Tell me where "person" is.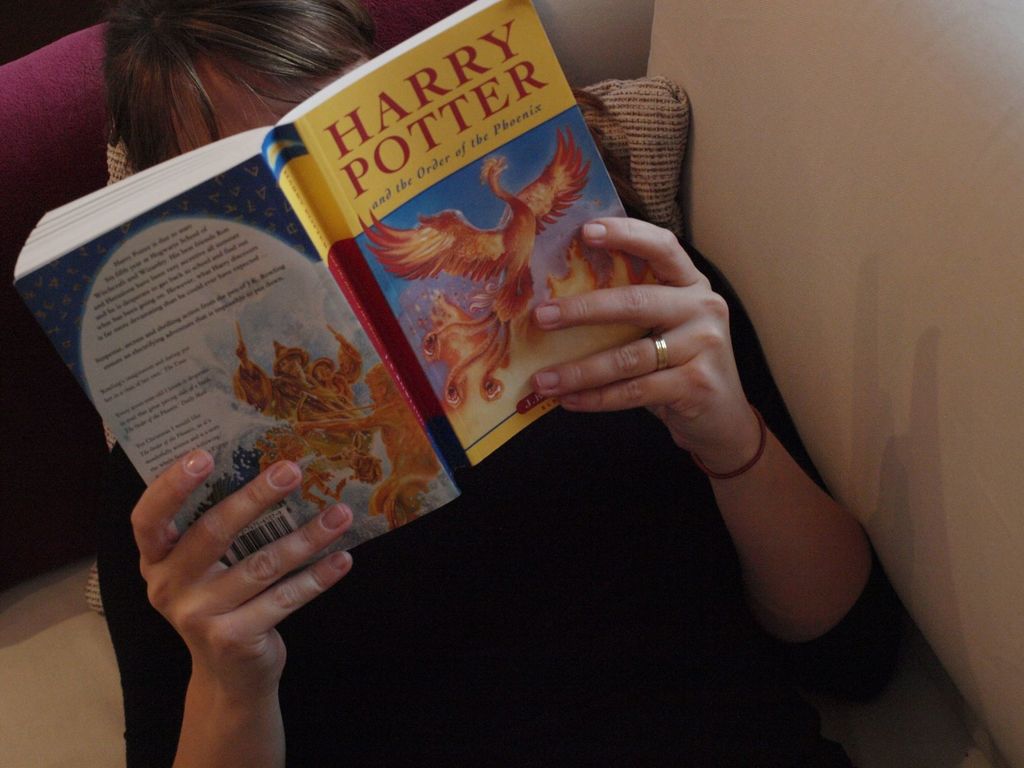
"person" is at [95,31,835,734].
